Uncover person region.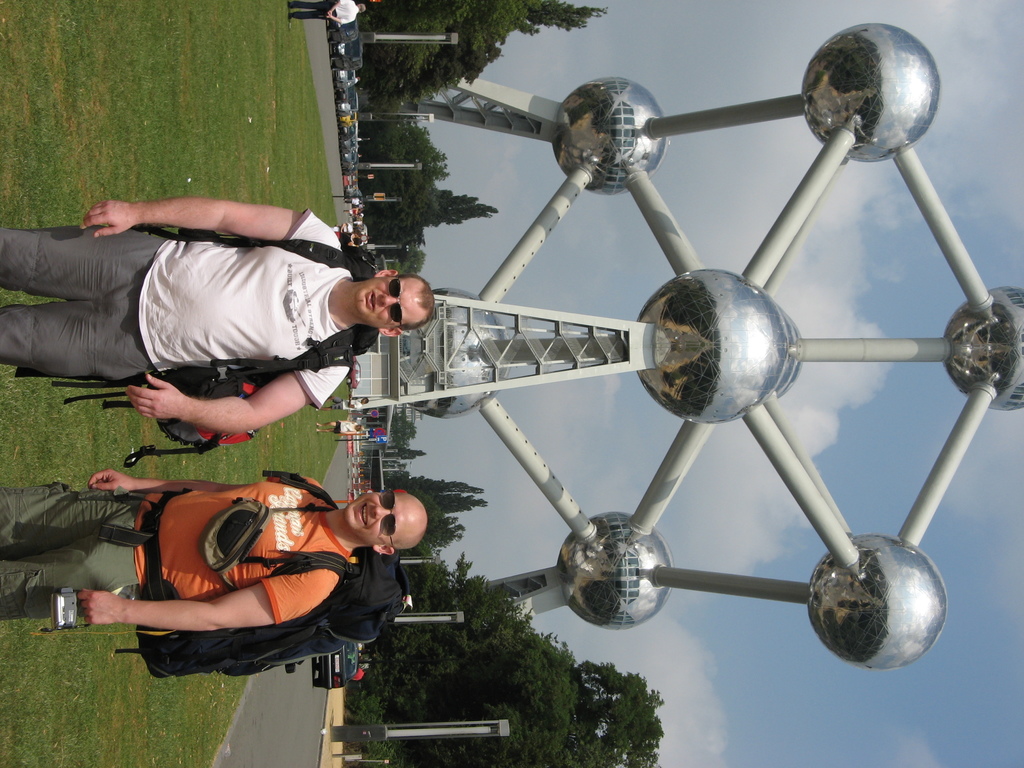
Uncovered: [344, 205, 365, 214].
